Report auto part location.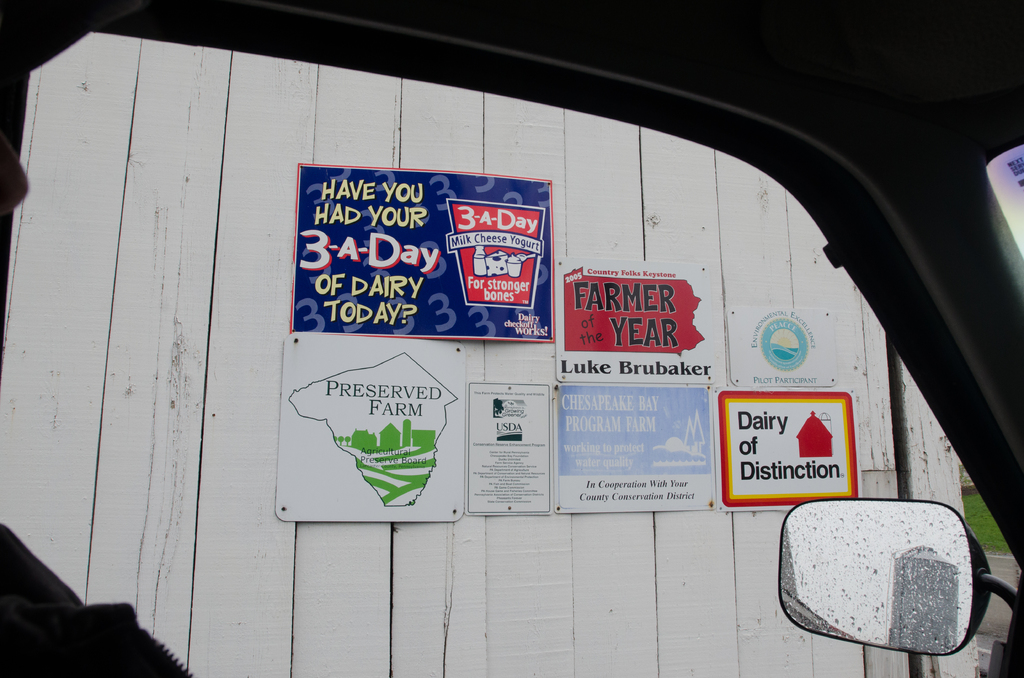
Report: locate(774, 498, 1014, 656).
